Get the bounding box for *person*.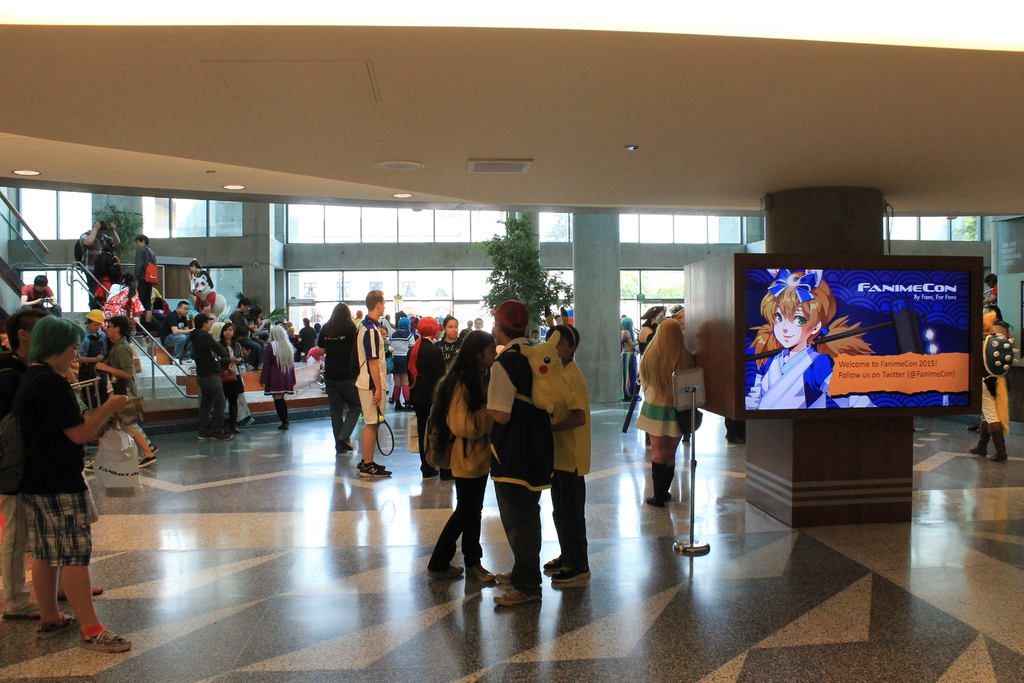
(left=134, top=233, right=159, bottom=309).
